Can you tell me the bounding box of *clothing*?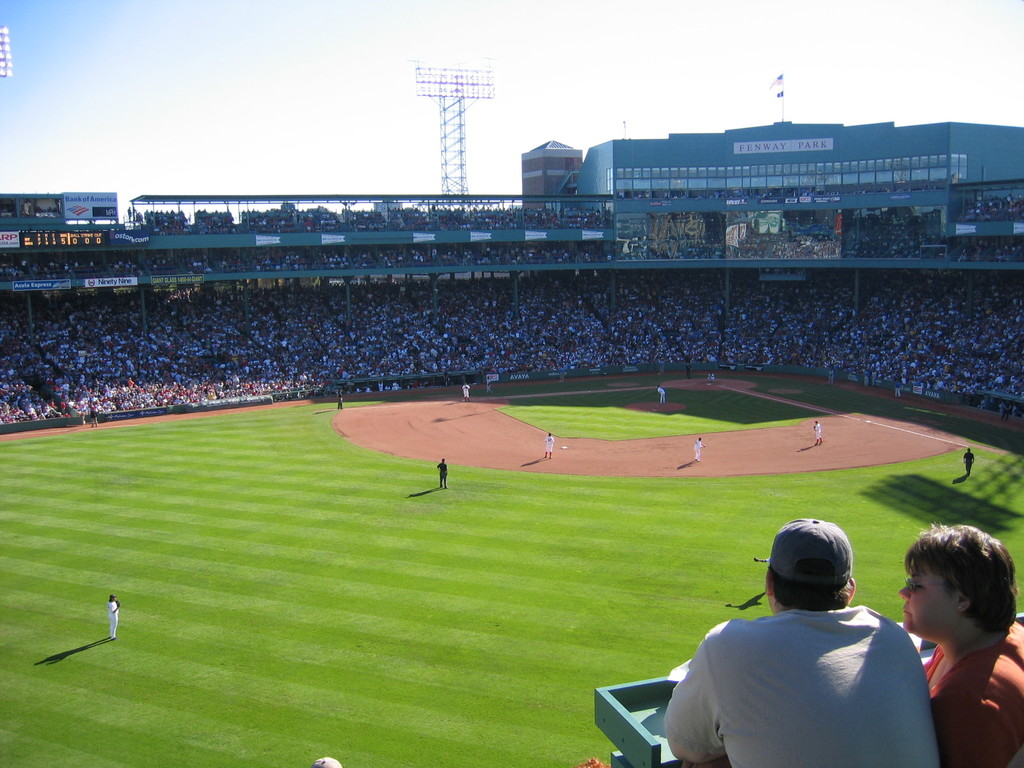
x1=696 y1=438 x2=704 y2=461.
